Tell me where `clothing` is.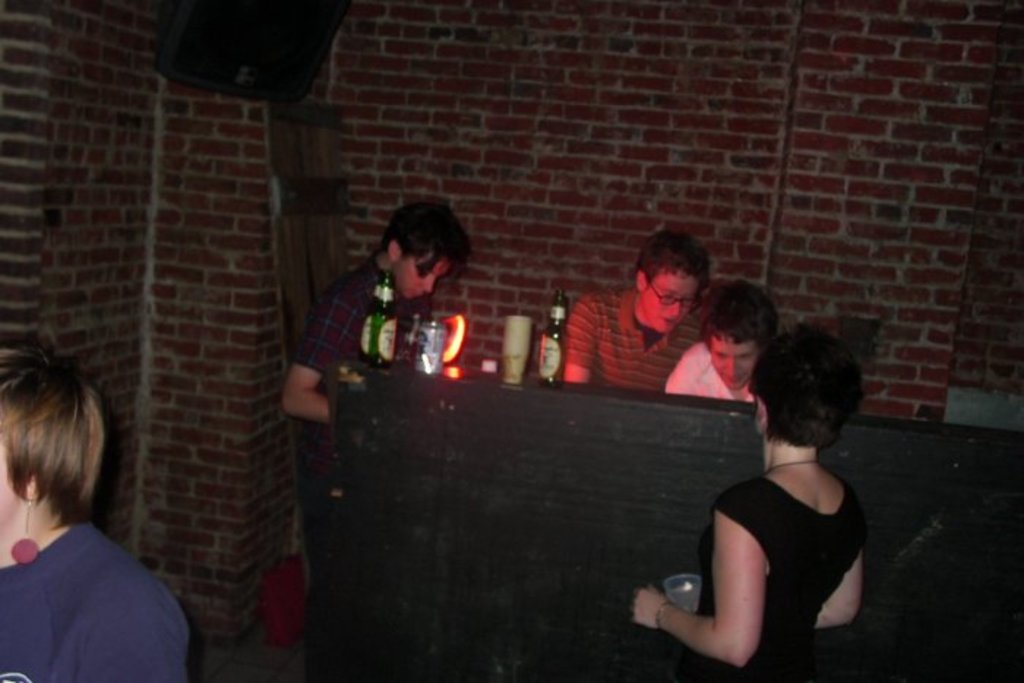
`clothing` is at crop(563, 290, 702, 393).
